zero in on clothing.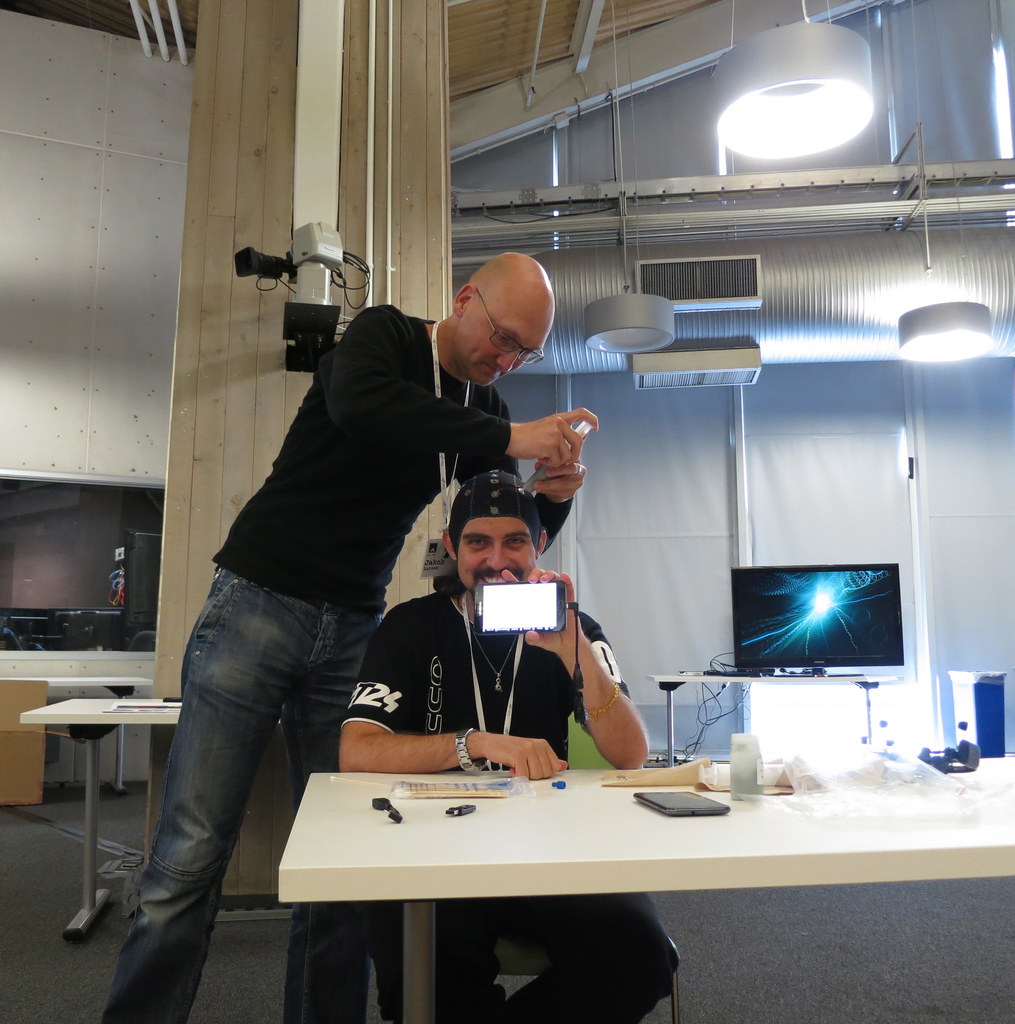
Zeroed in: <box>341,588,677,1023</box>.
